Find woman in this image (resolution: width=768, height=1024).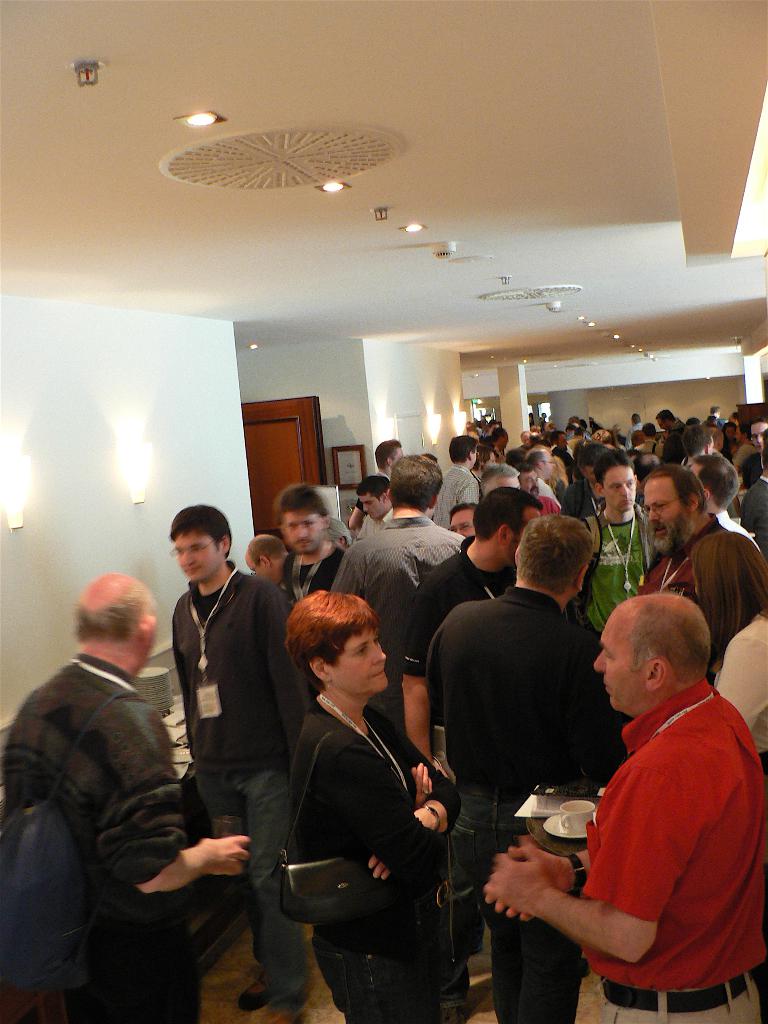
box(694, 525, 767, 781).
